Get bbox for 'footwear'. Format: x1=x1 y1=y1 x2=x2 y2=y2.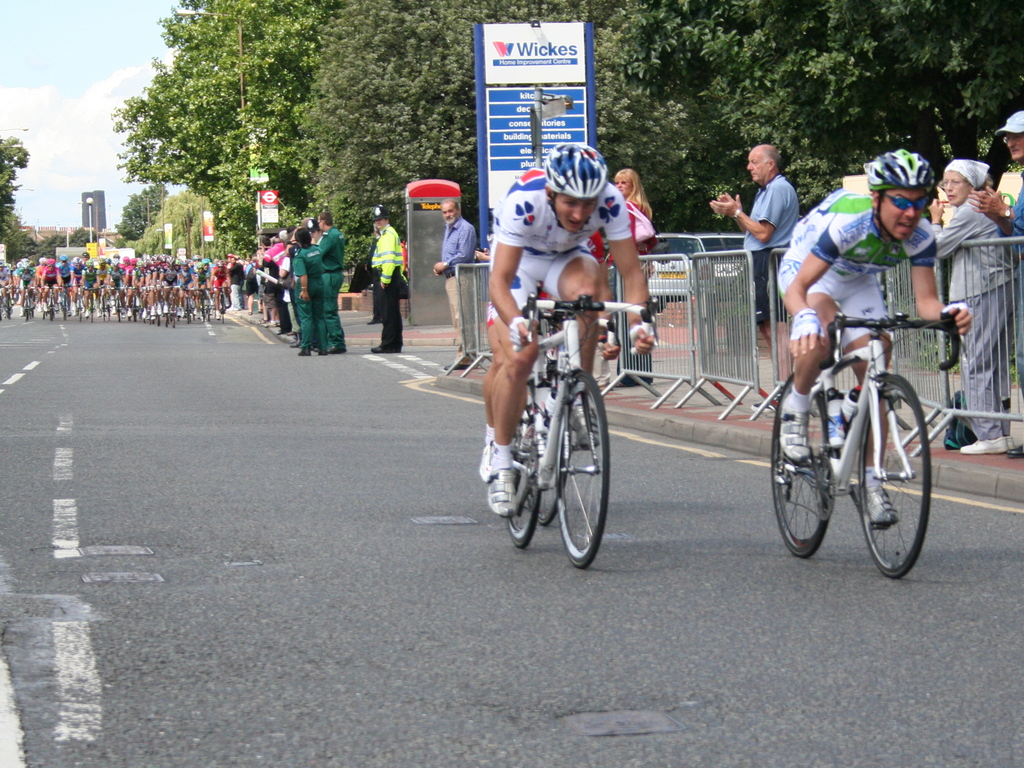
x1=960 y1=435 x2=1007 y2=456.
